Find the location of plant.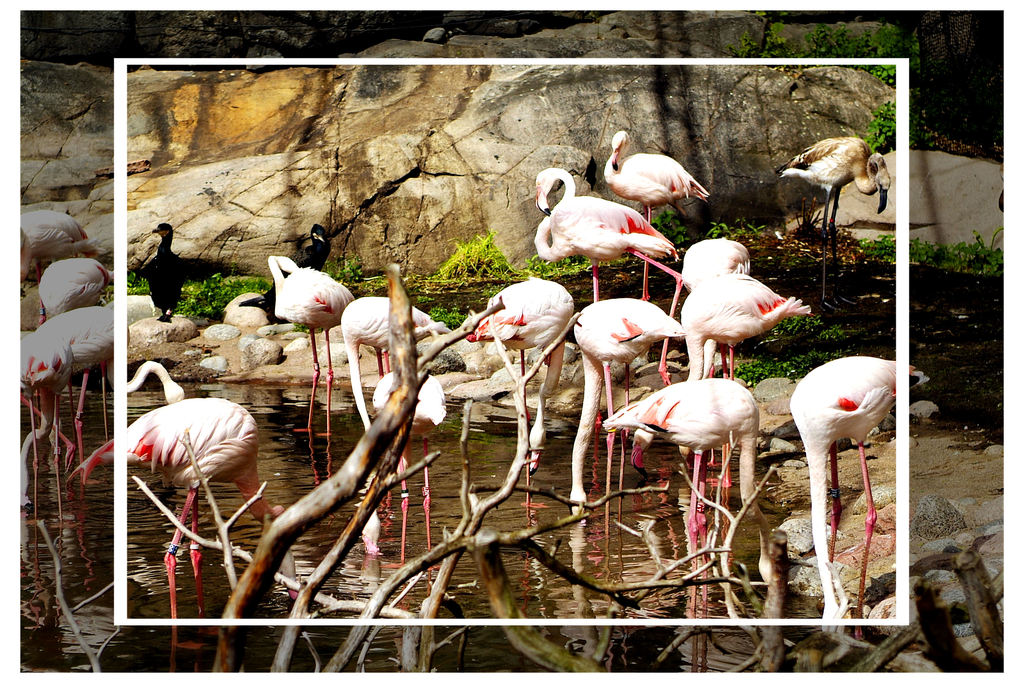
Location: l=852, t=97, r=882, b=154.
